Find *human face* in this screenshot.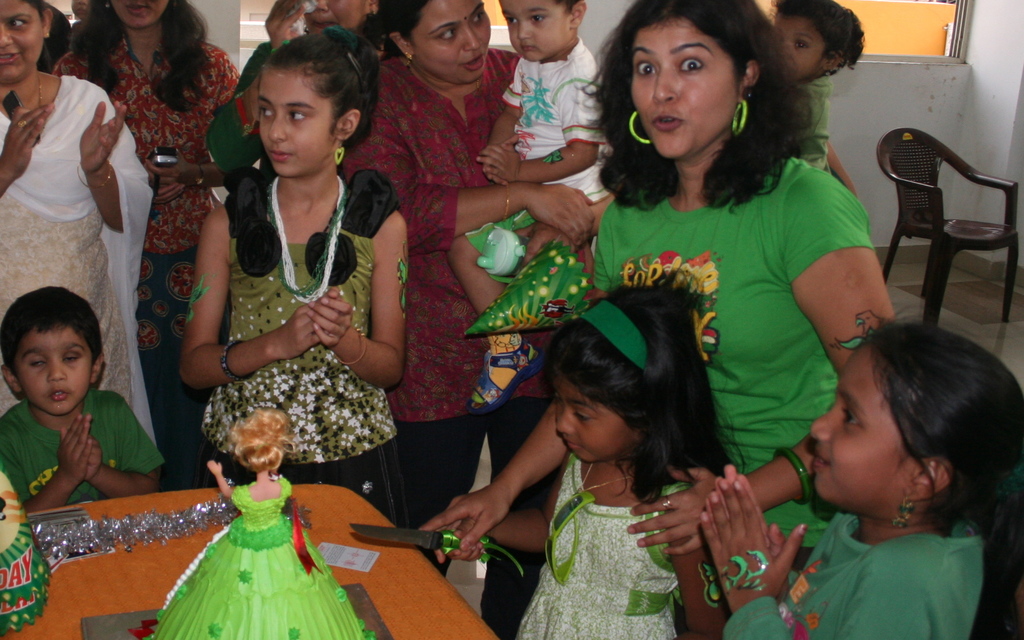
The bounding box for *human face* is pyautogui.locateOnScreen(628, 22, 737, 153).
